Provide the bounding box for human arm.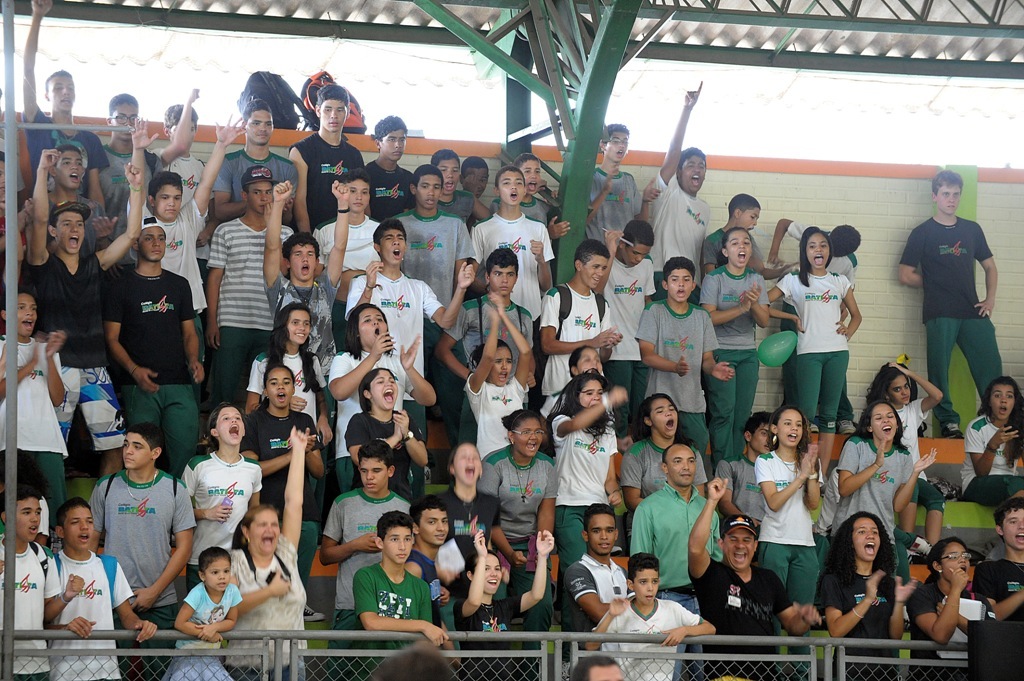
locate(180, 458, 233, 528).
